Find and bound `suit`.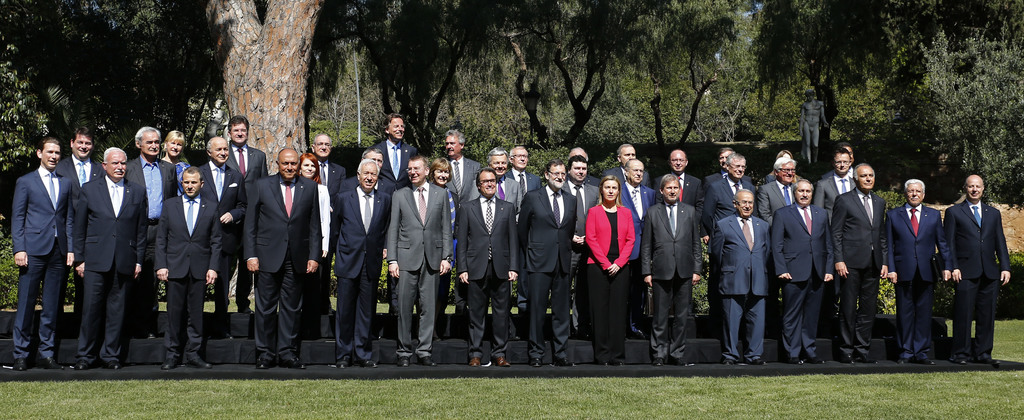
Bound: detection(241, 173, 328, 351).
